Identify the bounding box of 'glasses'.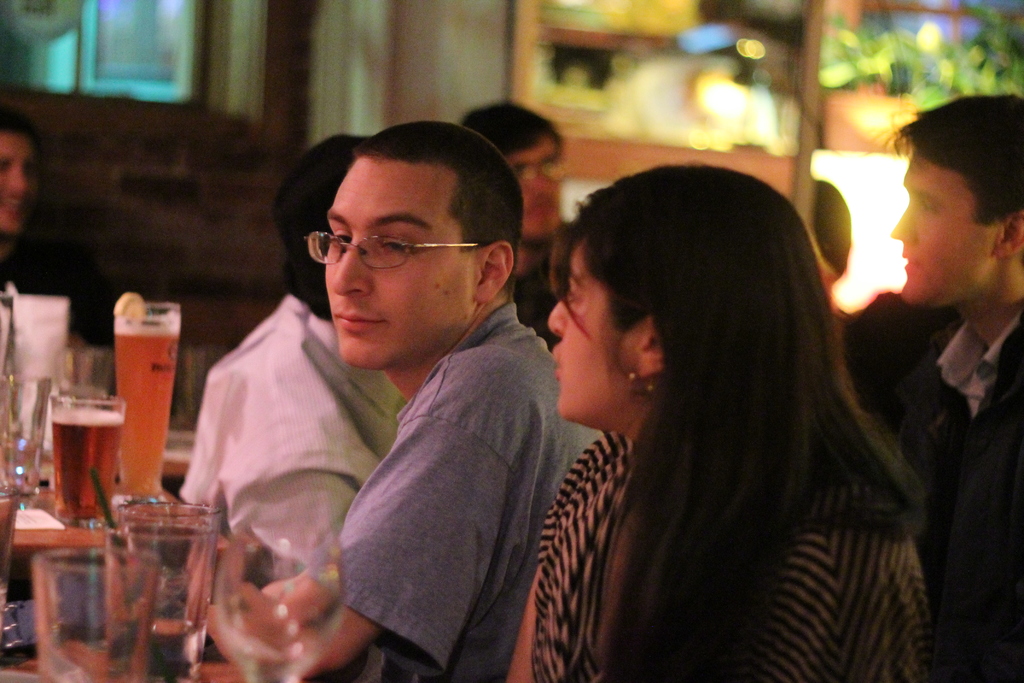
Rect(303, 233, 484, 270).
